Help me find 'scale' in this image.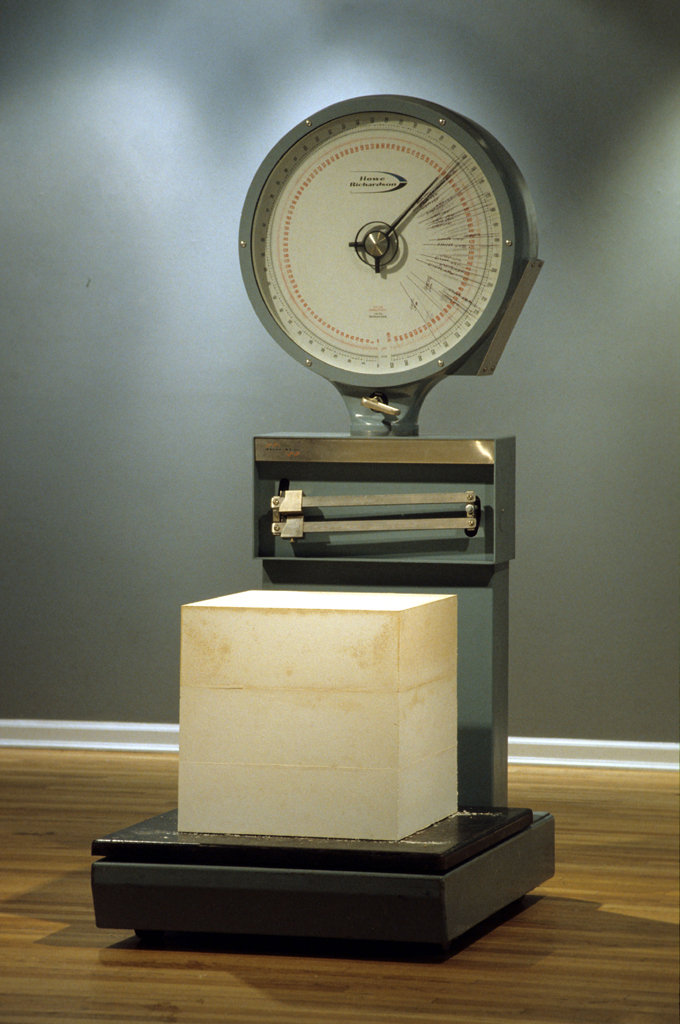
Found it: BBox(89, 91, 544, 946).
